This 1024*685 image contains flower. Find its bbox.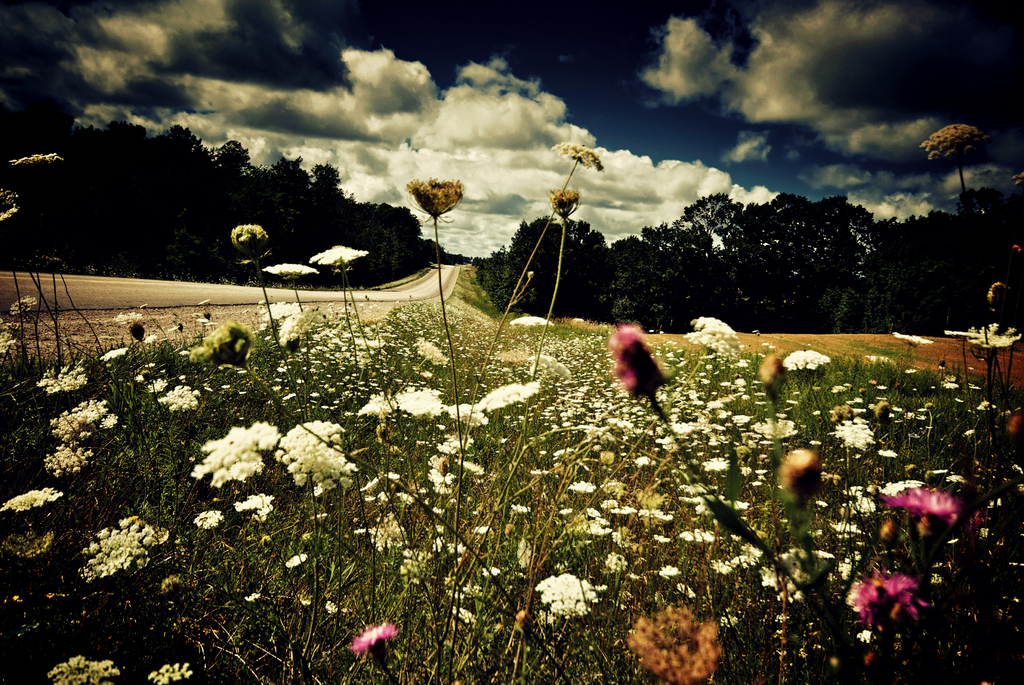
locate(100, 346, 129, 365).
